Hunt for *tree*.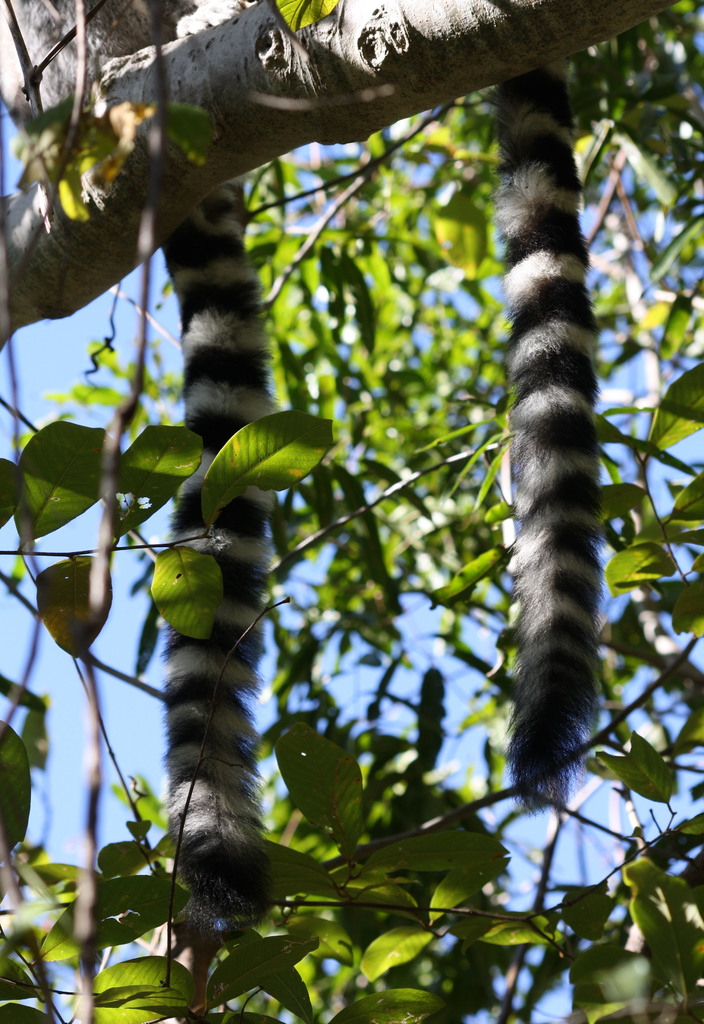
Hunted down at Rect(0, 0, 703, 1023).
